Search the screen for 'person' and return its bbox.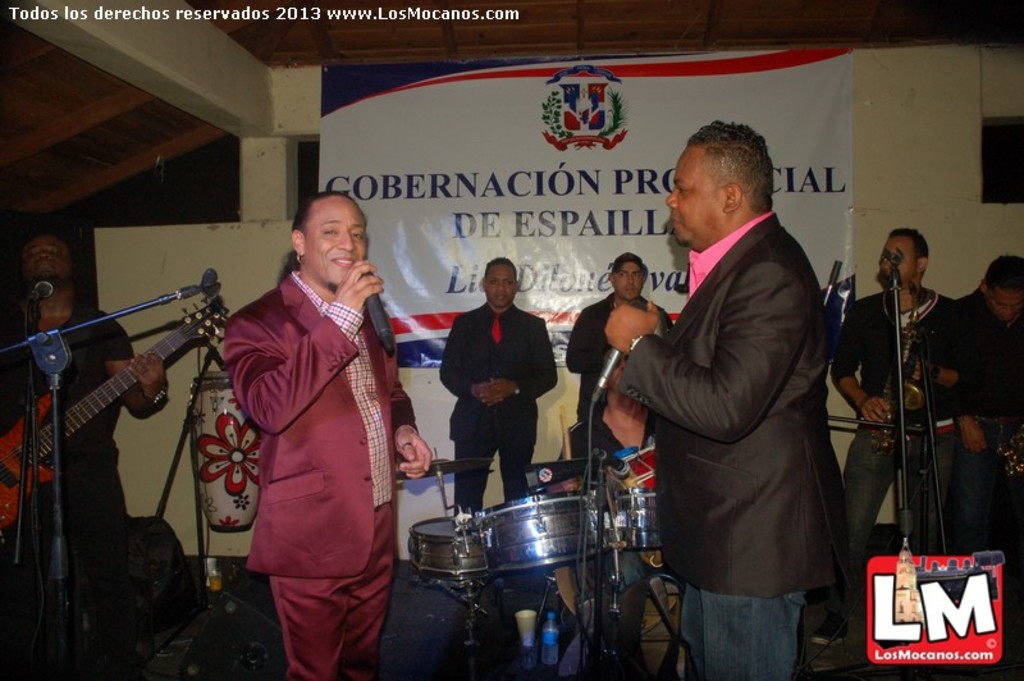
Found: x1=564 y1=352 x2=671 y2=479.
